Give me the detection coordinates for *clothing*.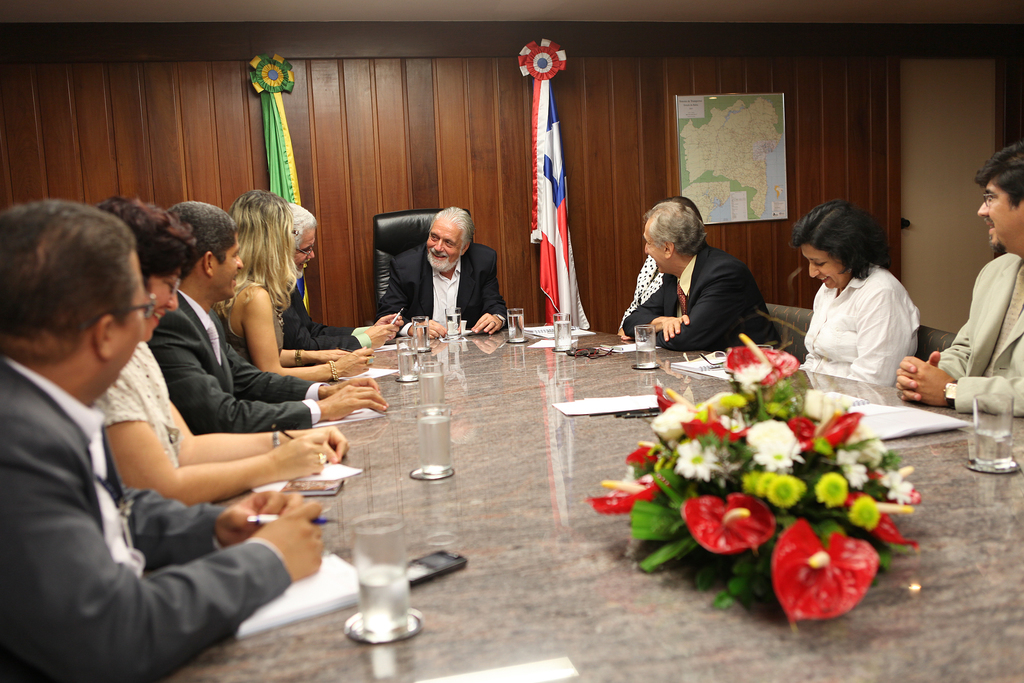
620, 242, 783, 350.
